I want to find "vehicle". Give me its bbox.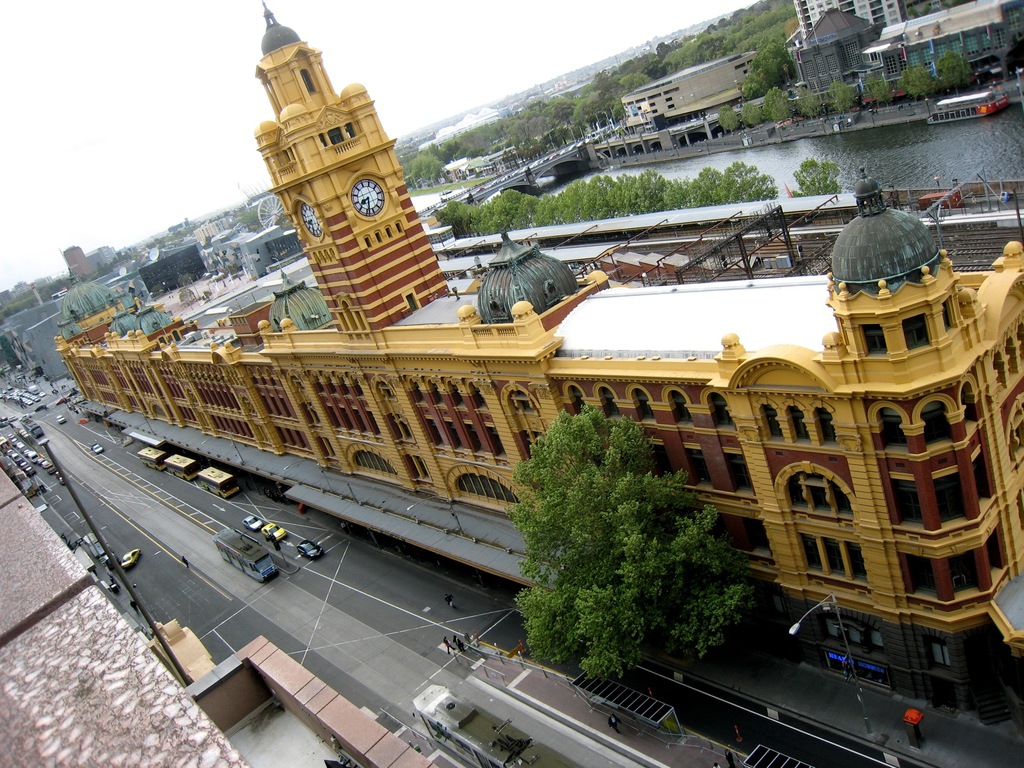
region(198, 468, 242, 501).
